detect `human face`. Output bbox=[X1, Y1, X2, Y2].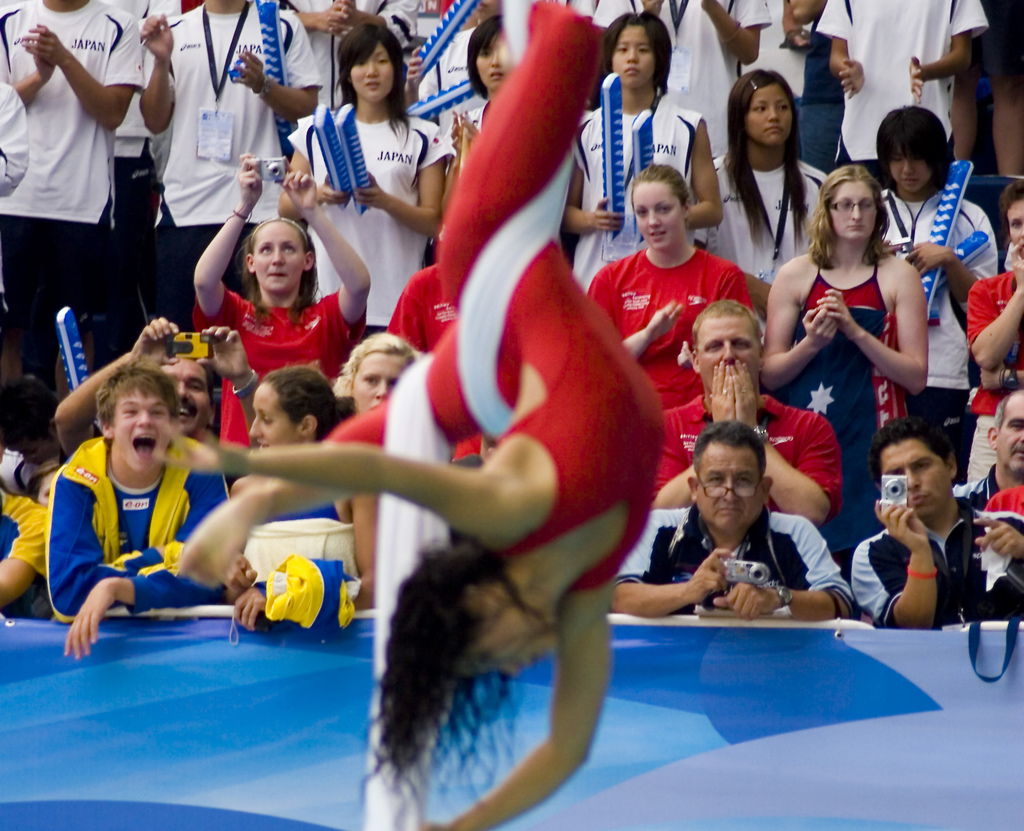
bbox=[157, 360, 212, 430].
